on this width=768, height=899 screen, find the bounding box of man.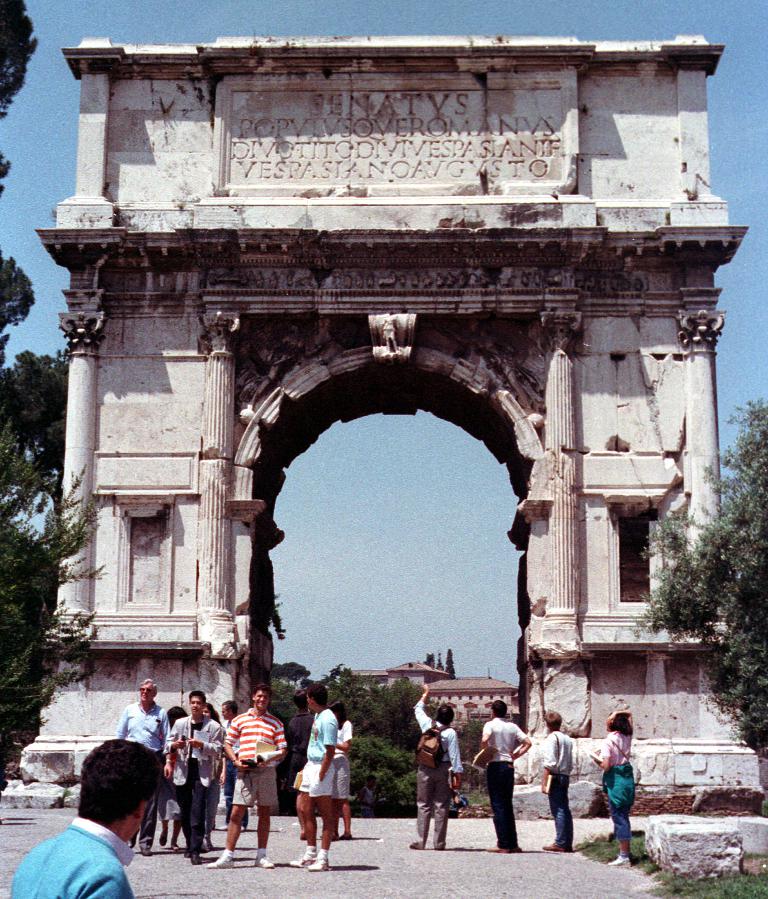
Bounding box: Rect(286, 678, 336, 872).
